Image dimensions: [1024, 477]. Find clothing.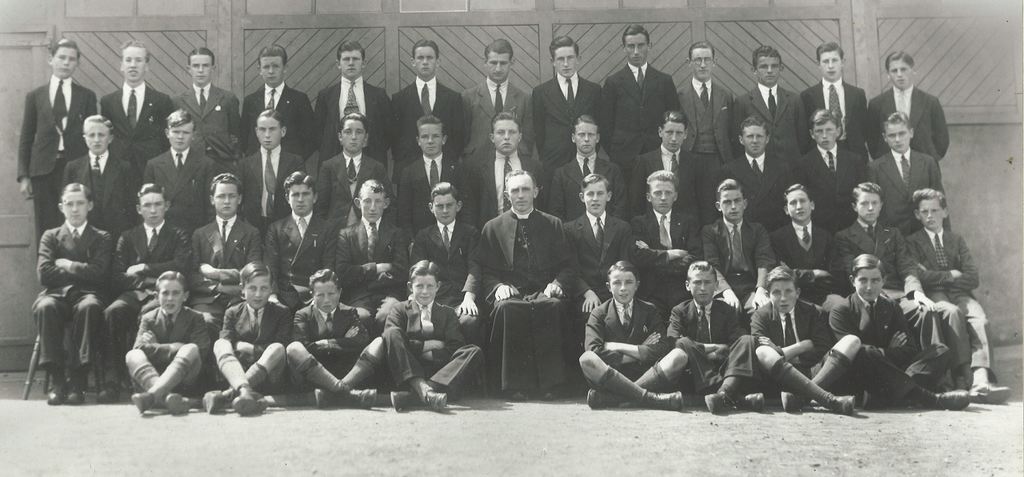
(x1=316, y1=71, x2=390, y2=176).
